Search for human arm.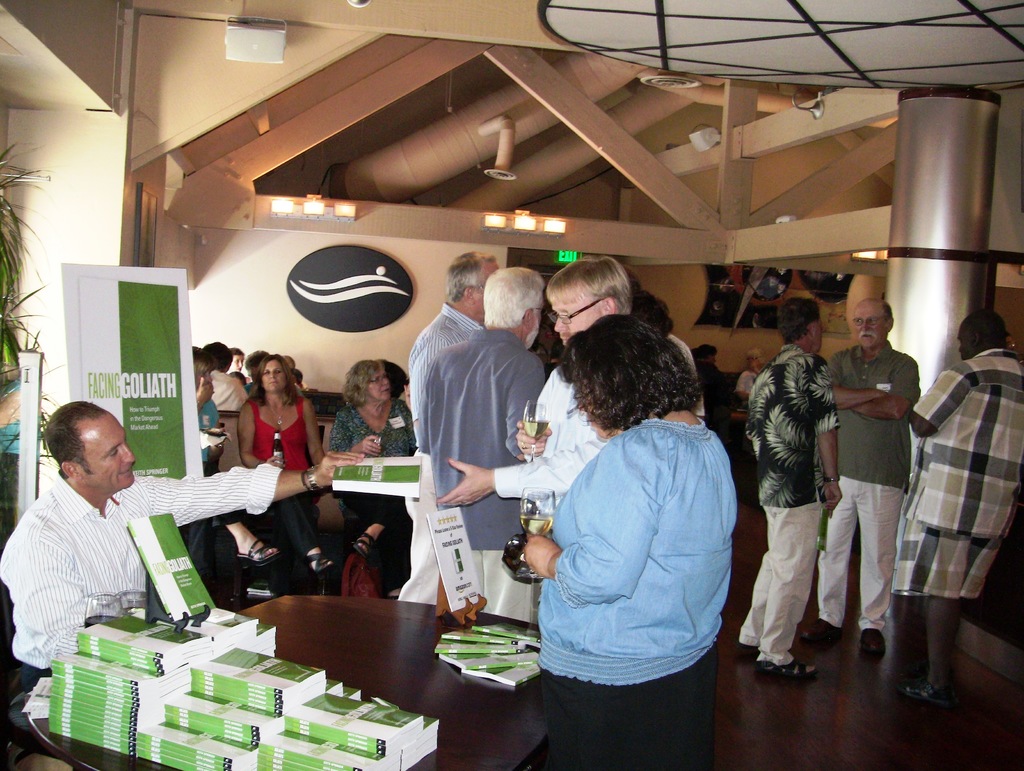
Found at Rect(307, 400, 323, 469).
